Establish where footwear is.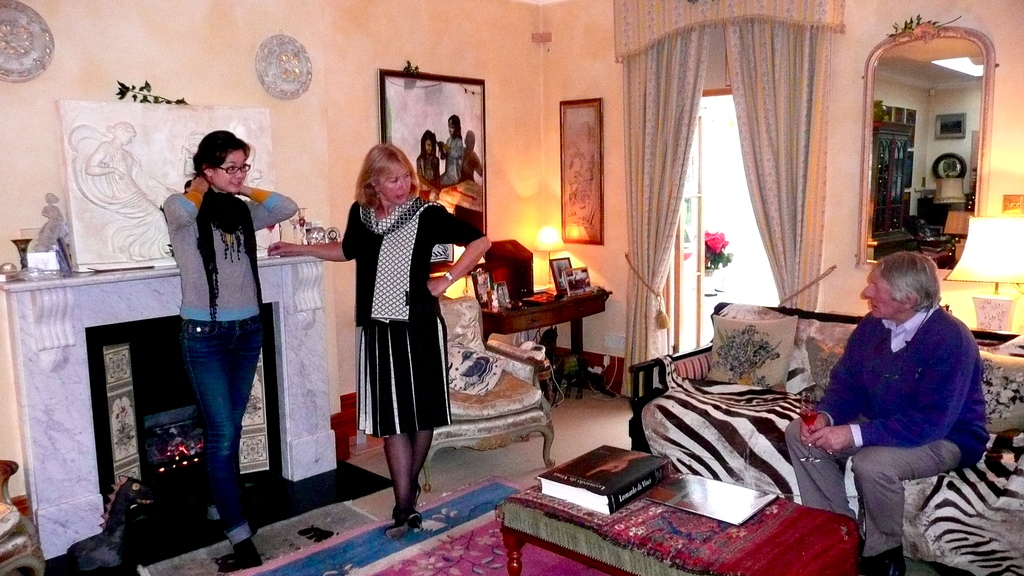
Established at locate(857, 547, 906, 575).
